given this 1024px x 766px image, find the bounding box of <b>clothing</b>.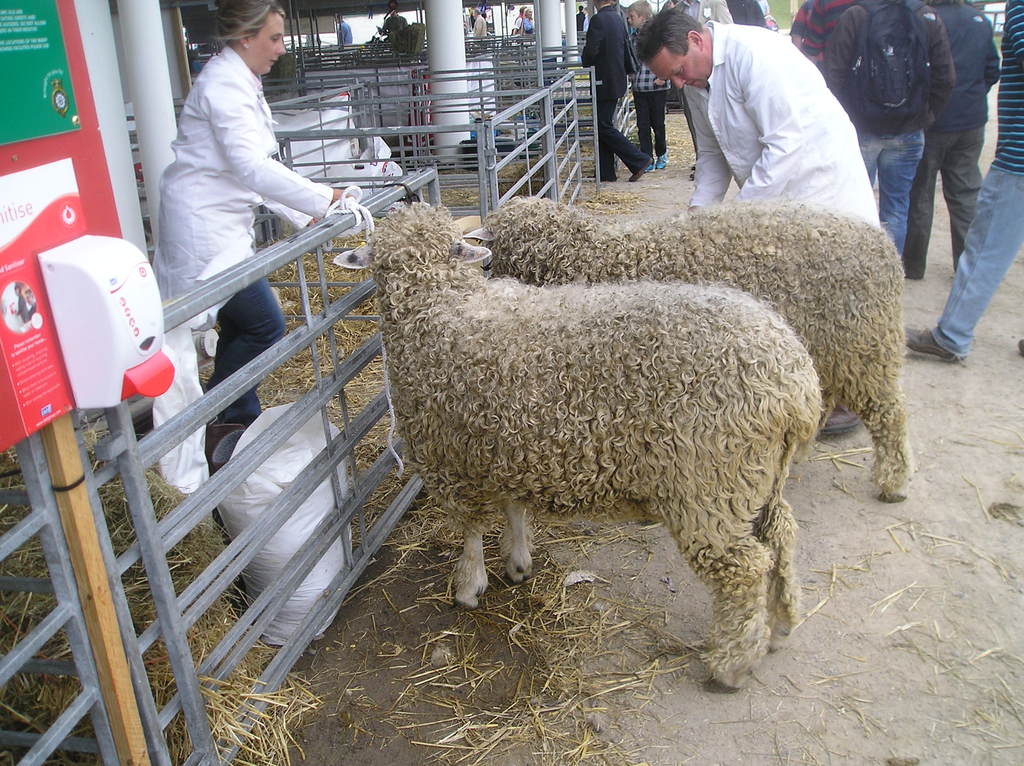
pyautogui.locateOnScreen(332, 20, 351, 51).
